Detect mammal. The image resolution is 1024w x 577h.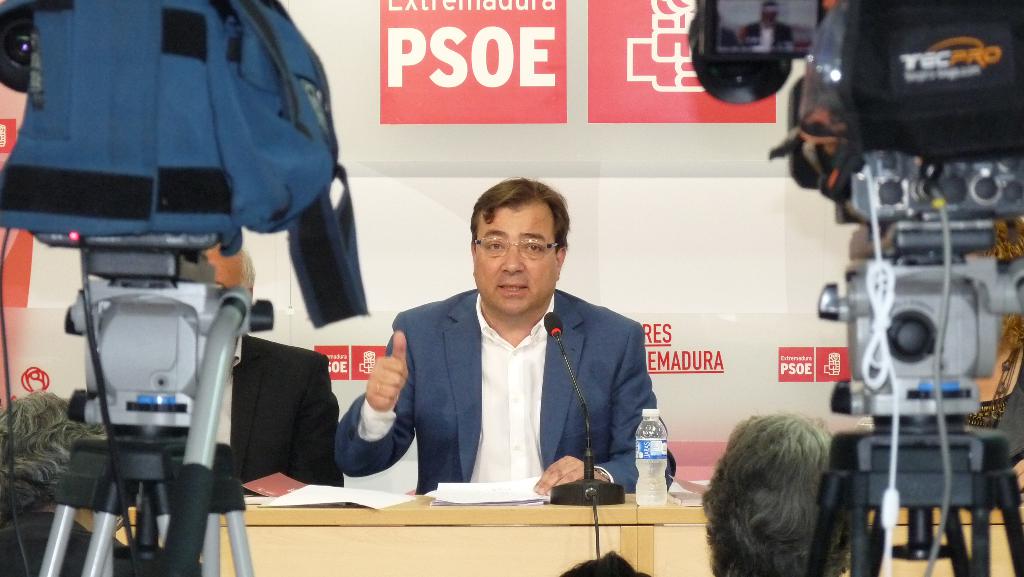
crop(329, 168, 676, 501).
